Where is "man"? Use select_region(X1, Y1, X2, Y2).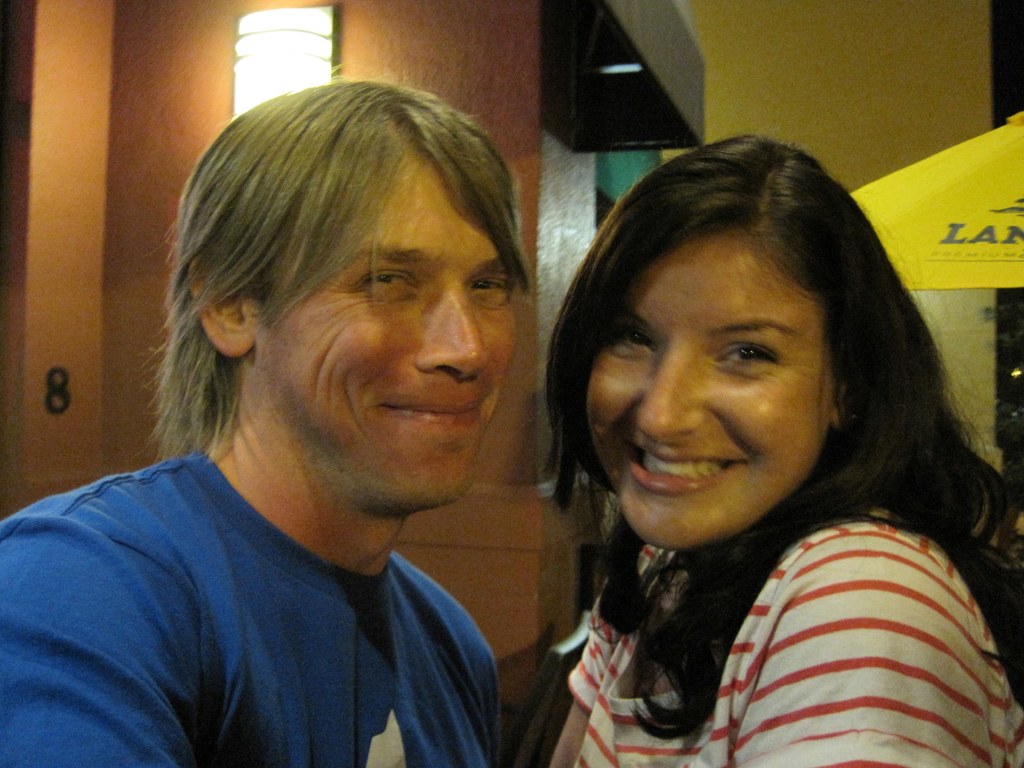
select_region(0, 86, 636, 766).
